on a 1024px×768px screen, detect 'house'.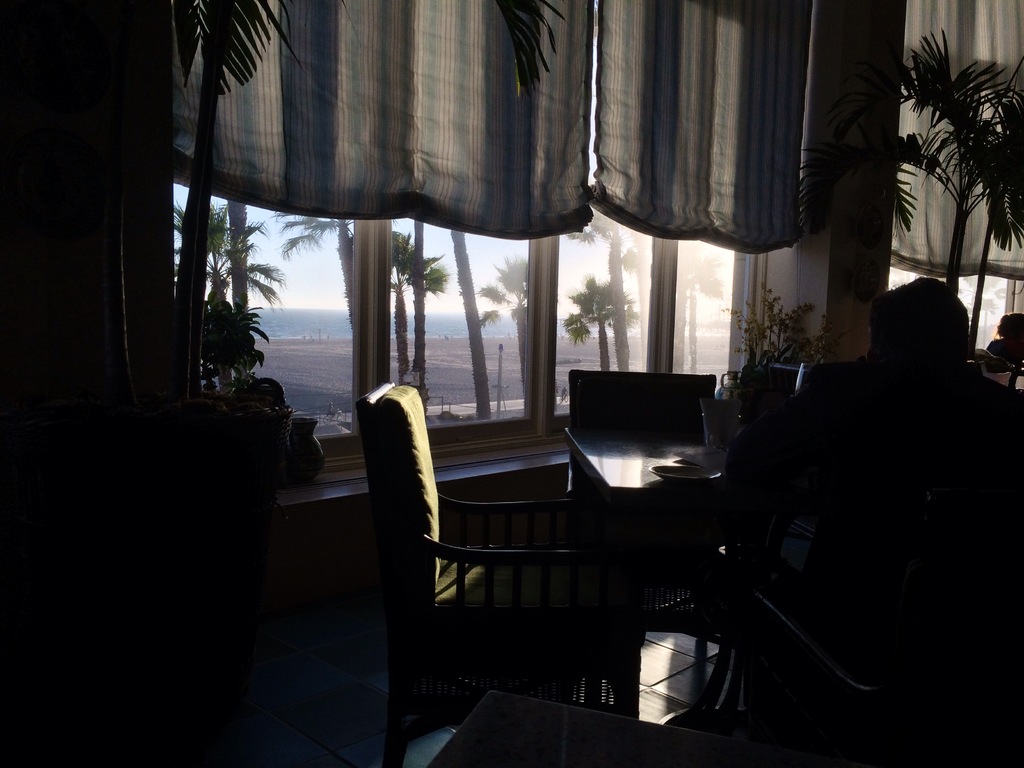
bbox=[0, 0, 1023, 767].
